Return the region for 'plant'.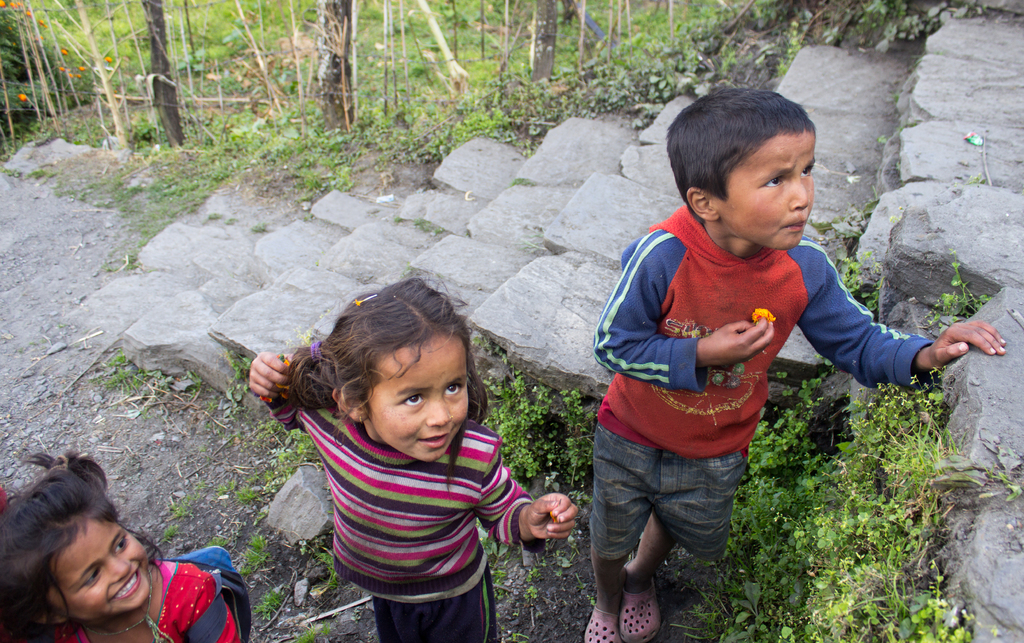
[350, 104, 424, 151].
